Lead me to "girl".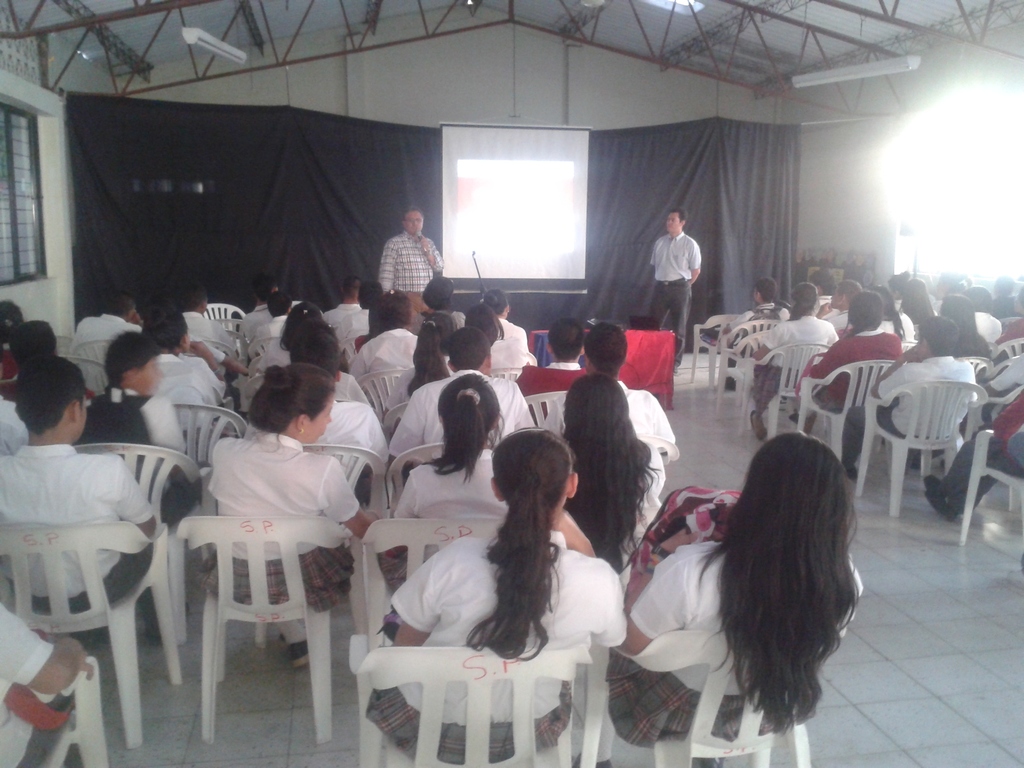
Lead to BBox(287, 321, 367, 401).
